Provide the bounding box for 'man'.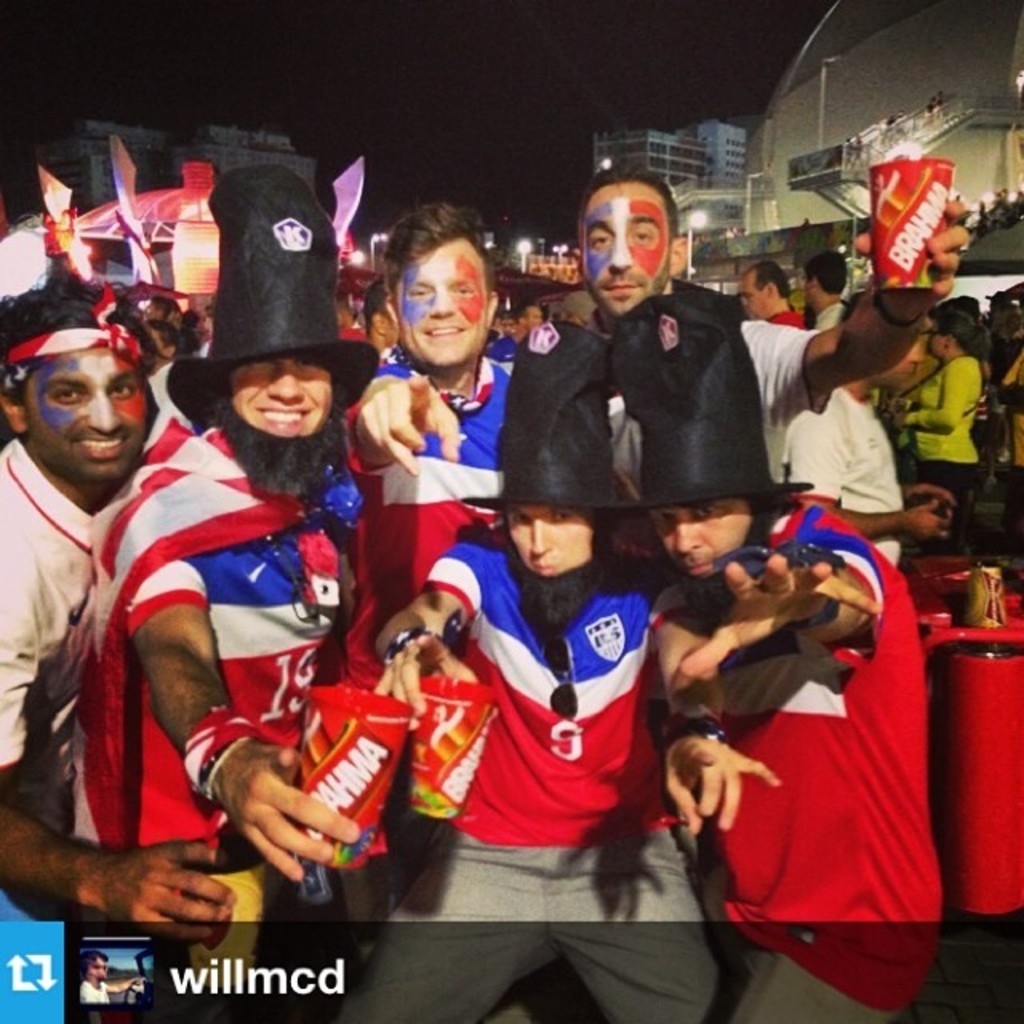
[x1=603, y1=304, x2=950, y2=1022].
